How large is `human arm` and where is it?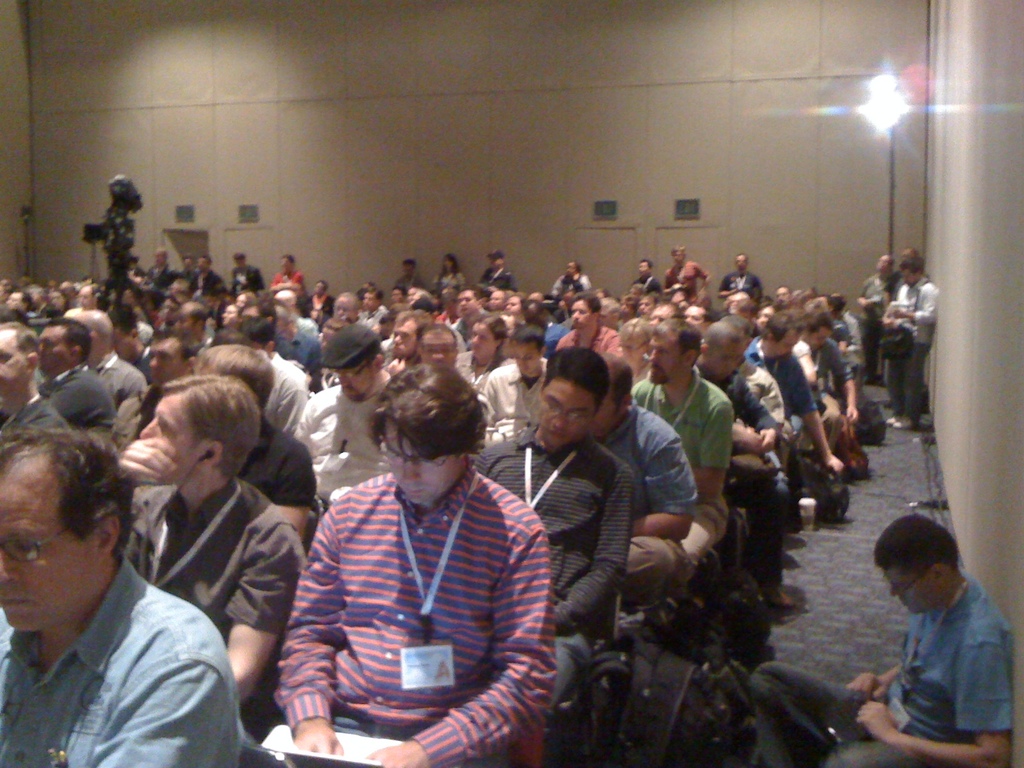
Bounding box: 852, 279, 876, 308.
